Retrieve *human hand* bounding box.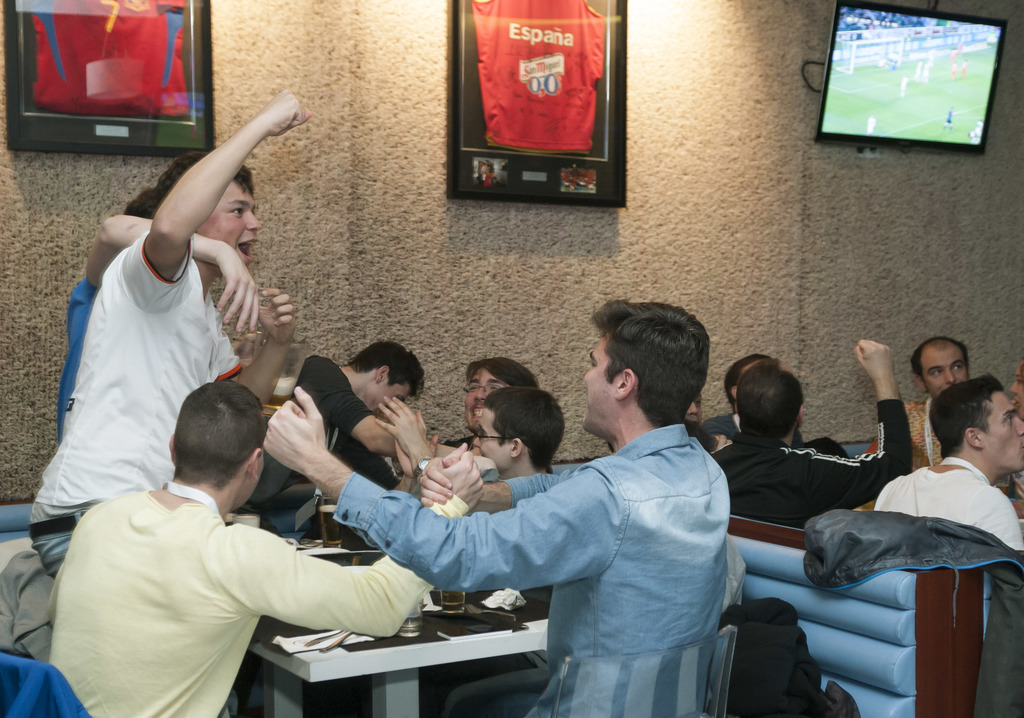
Bounding box: x1=255 y1=84 x2=313 y2=137.
